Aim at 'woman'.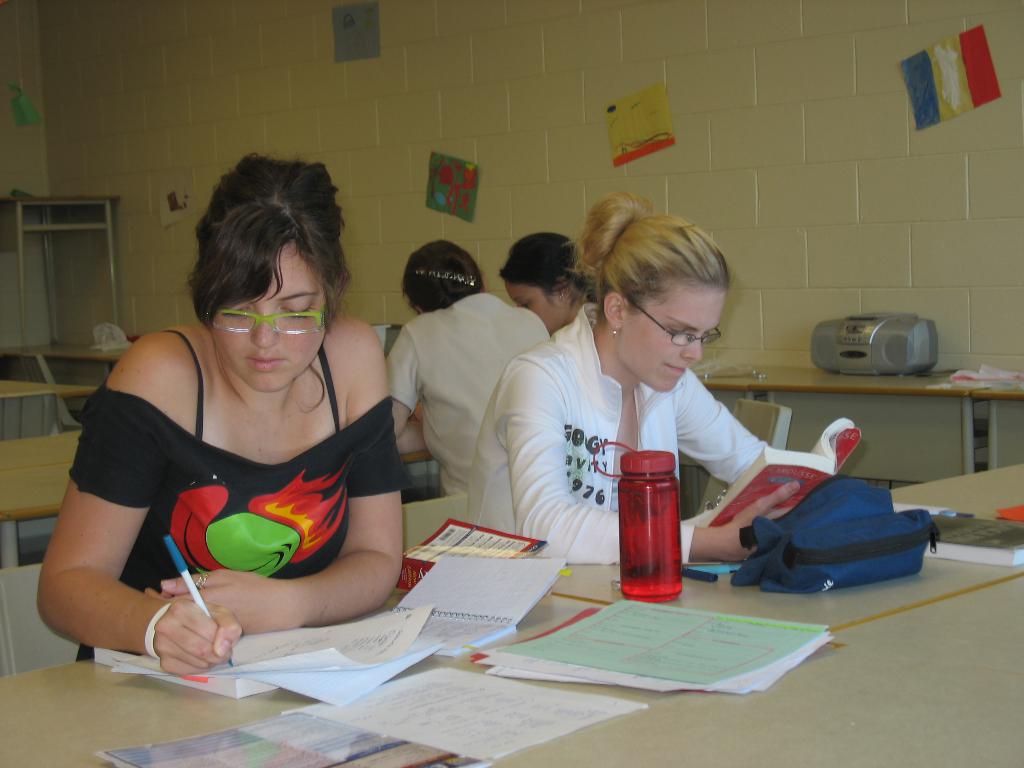
Aimed at region(387, 237, 552, 492).
